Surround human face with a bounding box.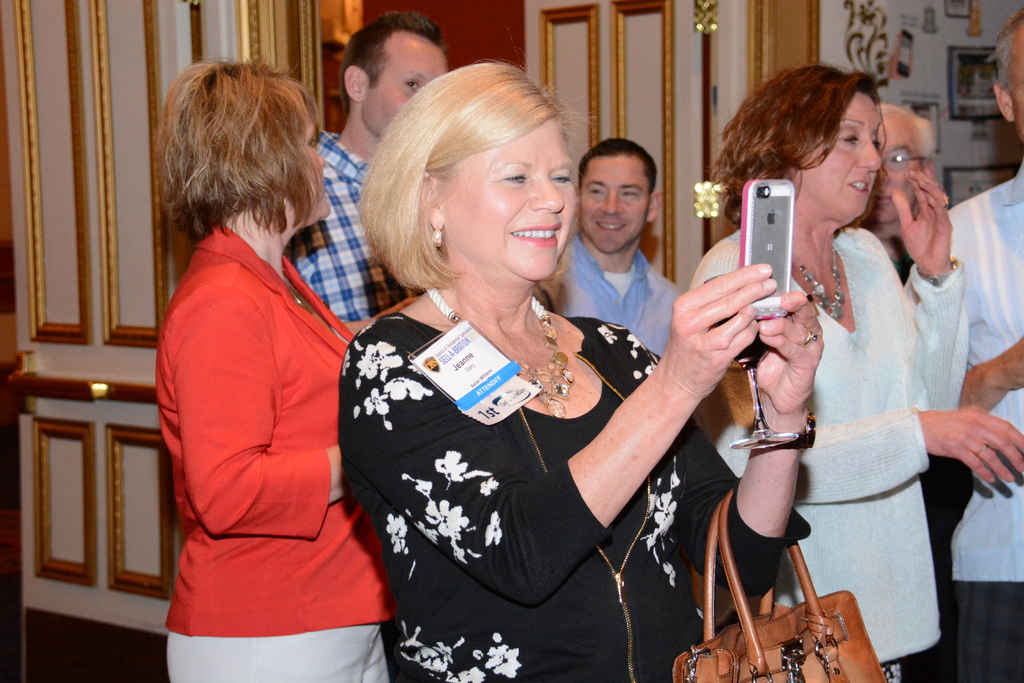
362,36,449,136.
